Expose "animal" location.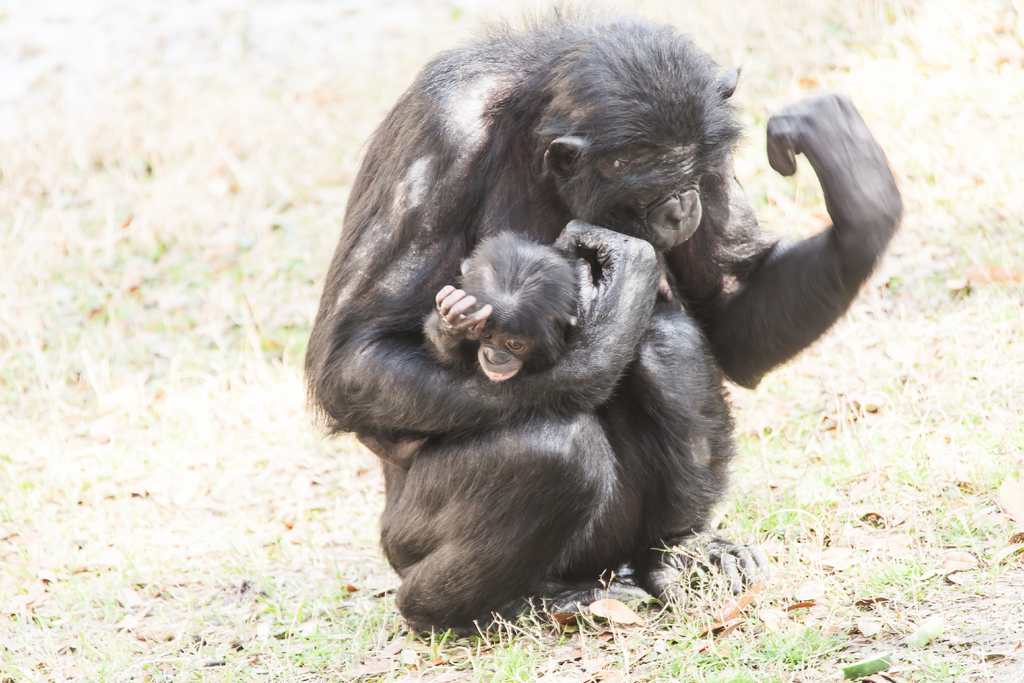
Exposed at region(302, 0, 904, 643).
